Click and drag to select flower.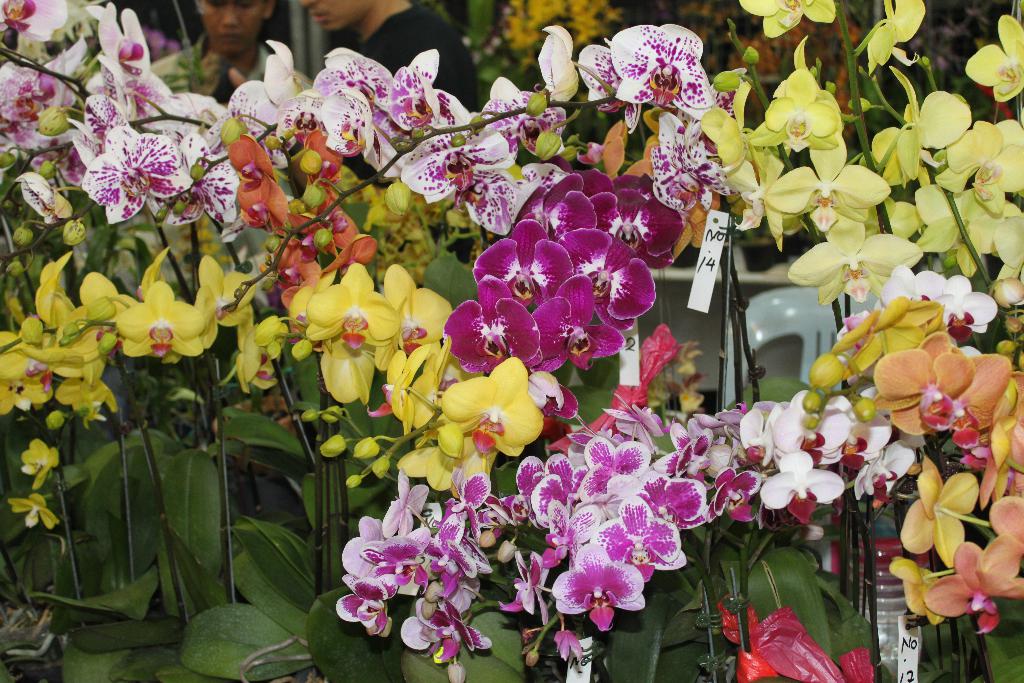
Selection: 938, 117, 1023, 216.
